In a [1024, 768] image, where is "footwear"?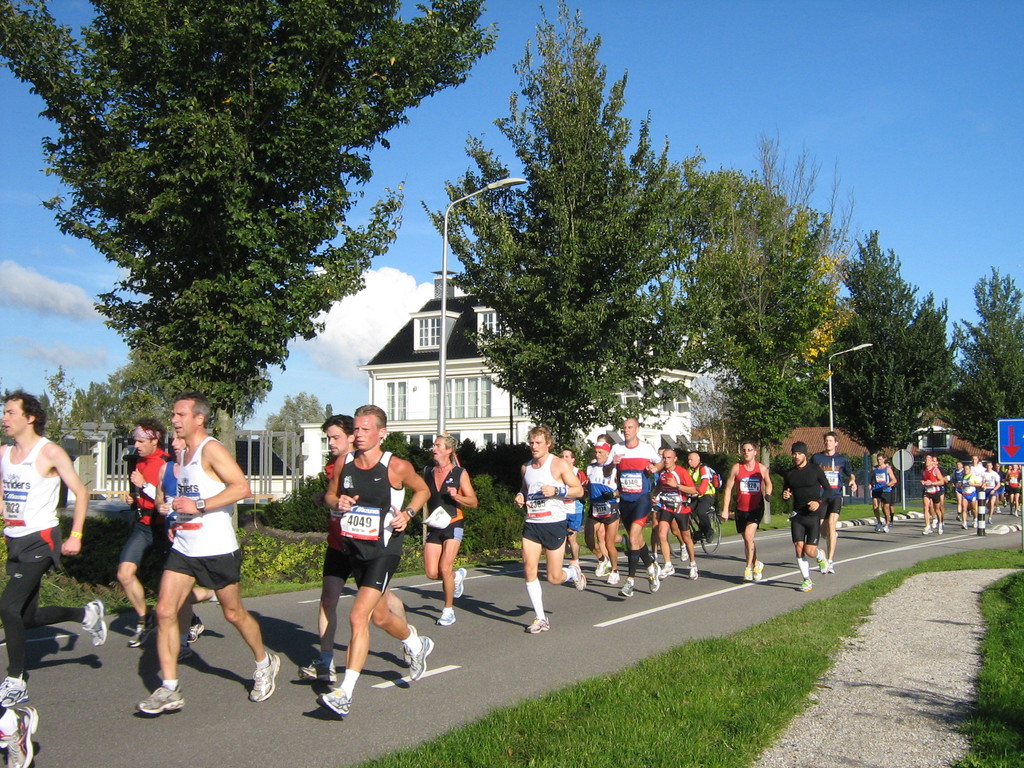
<bbox>661, 563, 677, 578</bbox>.
